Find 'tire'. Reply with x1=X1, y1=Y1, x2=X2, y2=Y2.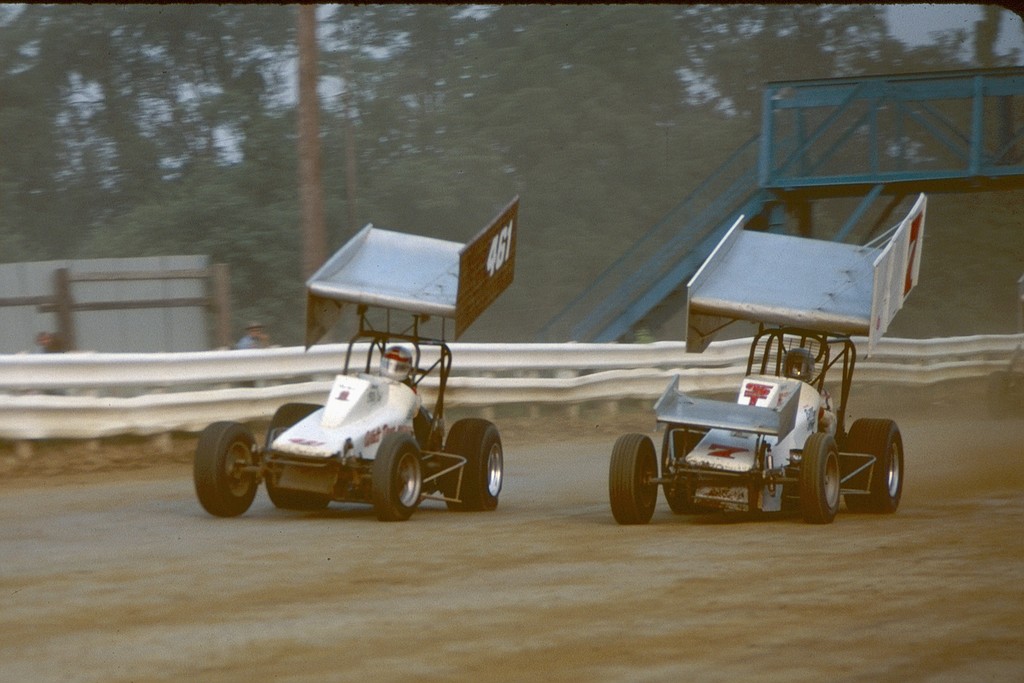
x1=840, y1=420, x2=906, y2=514.
